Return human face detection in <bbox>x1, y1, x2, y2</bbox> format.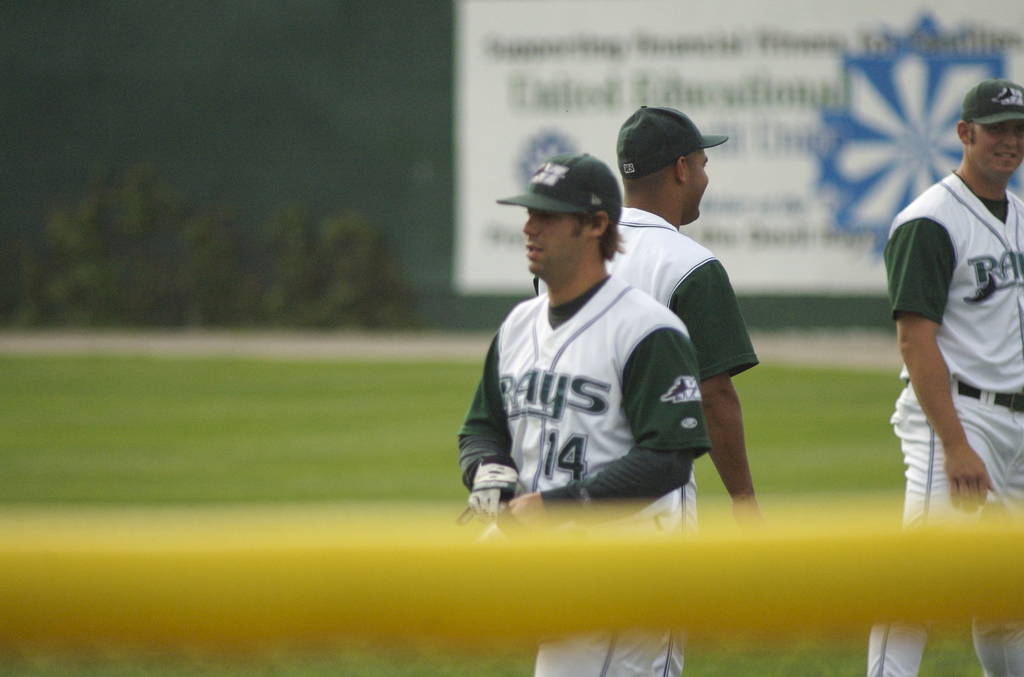
<bbox>686, 147, 711, 221</bbox>.
